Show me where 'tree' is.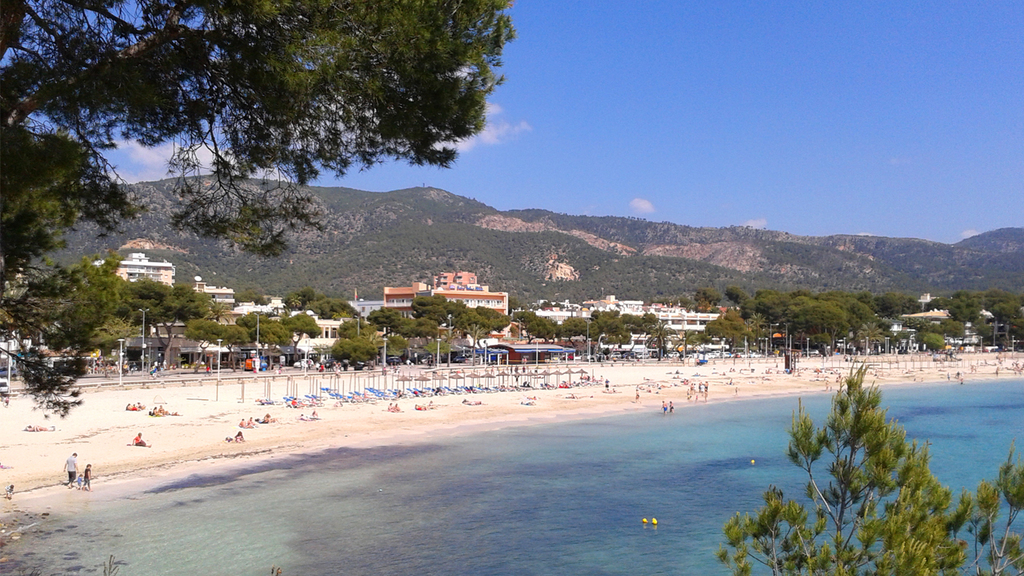
'tree' is at region(286, 296, 304, 312).
